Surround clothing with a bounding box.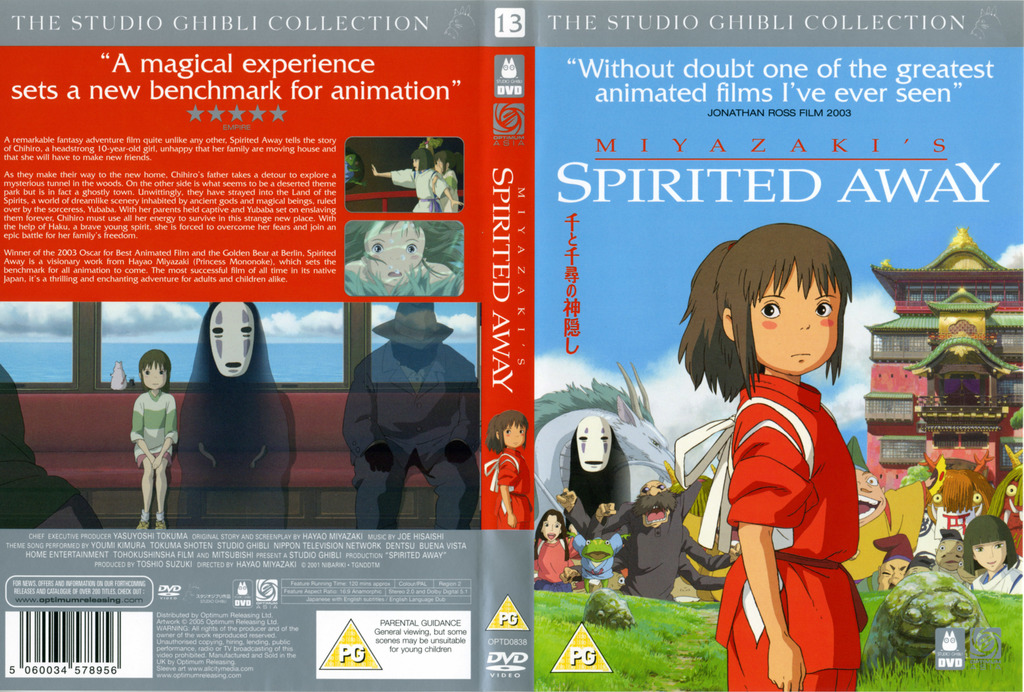
box(131, 390, 183, 470).
